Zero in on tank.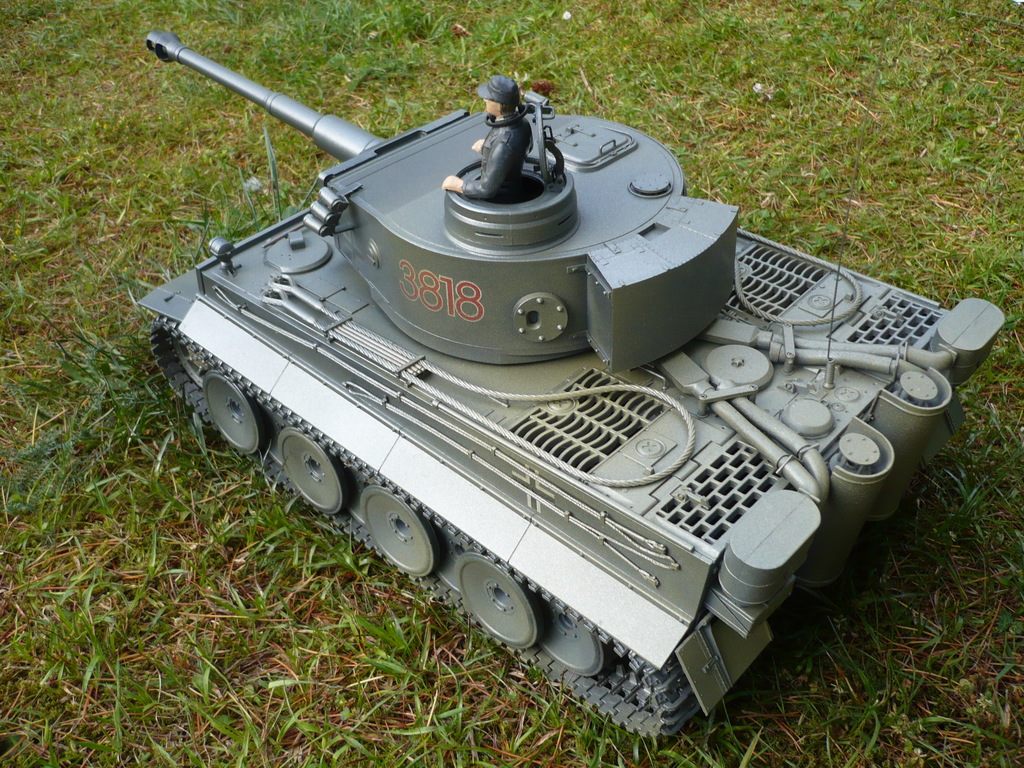
Zeroed in: bbox=[133, 26, 1006, 741].
